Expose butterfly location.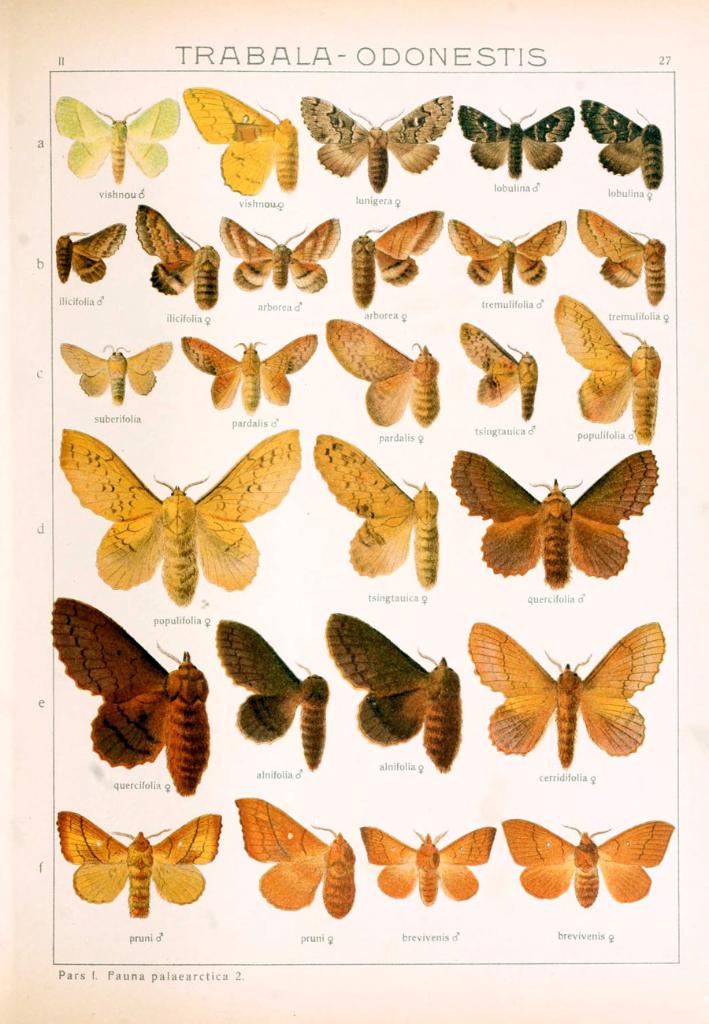
Exposed at box(60, 92, 173, 184).
